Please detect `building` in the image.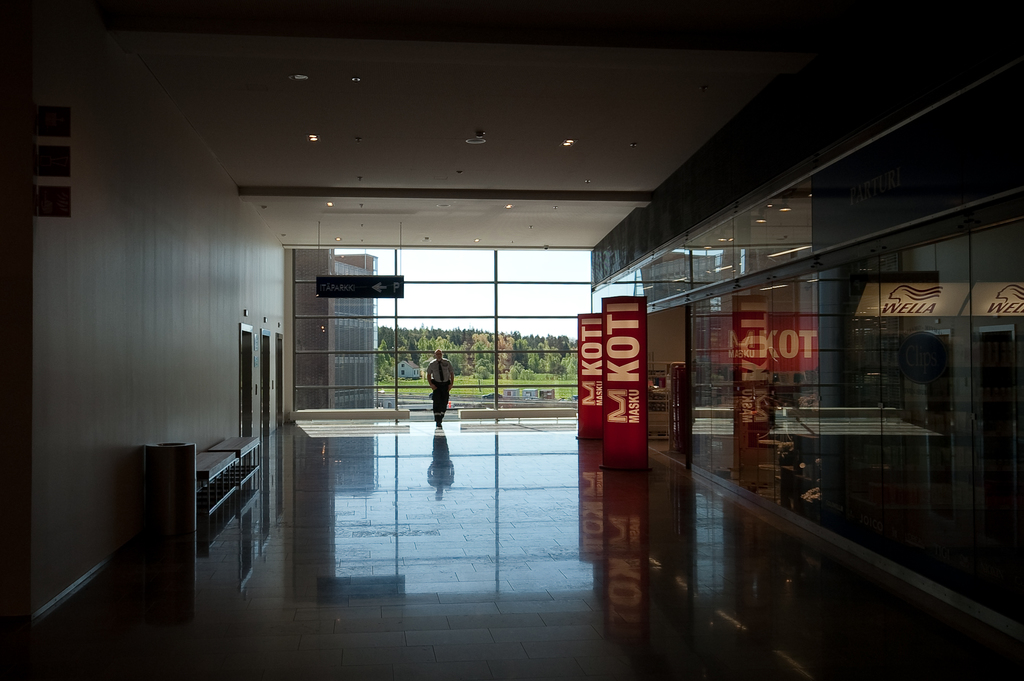
BBox(0, 0, 1023, 680).
